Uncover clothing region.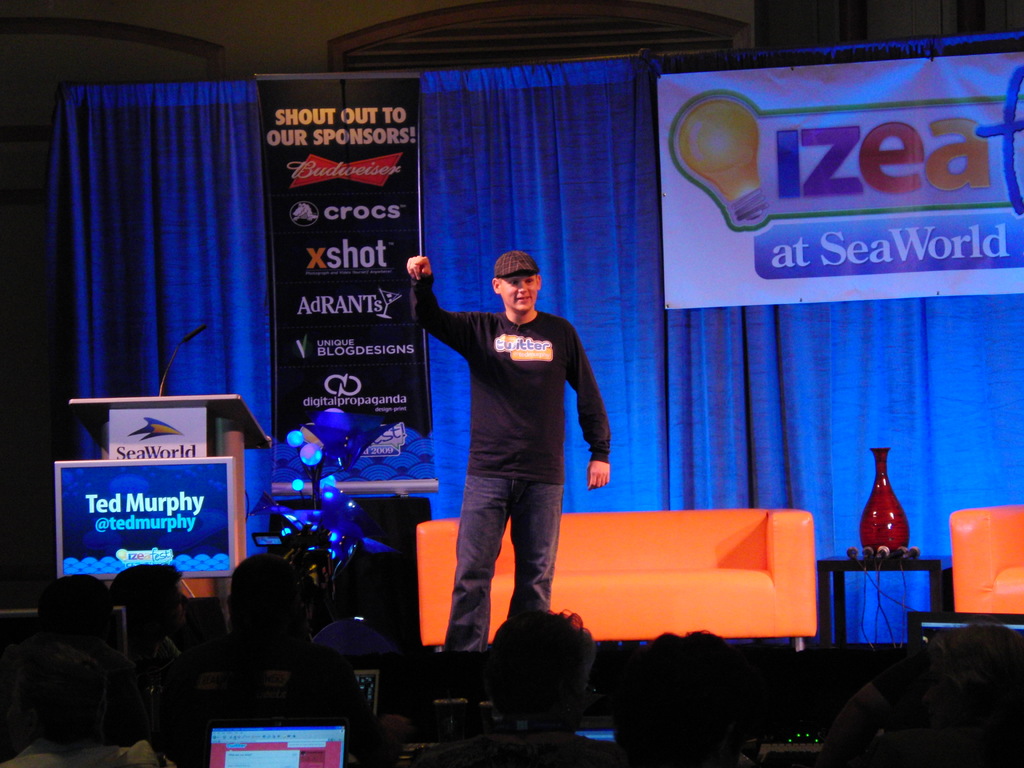
Uncovered: x1=163 y1=641 x2=388 y2=755.
